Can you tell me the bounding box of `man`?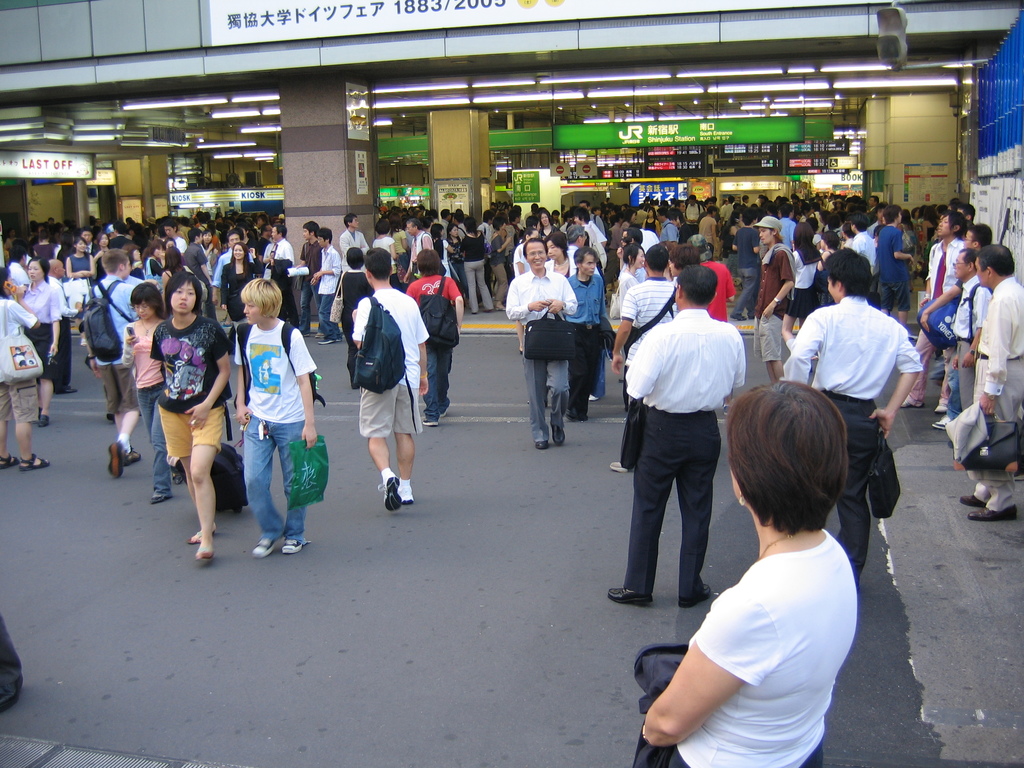
(left=351, top=246, right=430, bottom=504).
